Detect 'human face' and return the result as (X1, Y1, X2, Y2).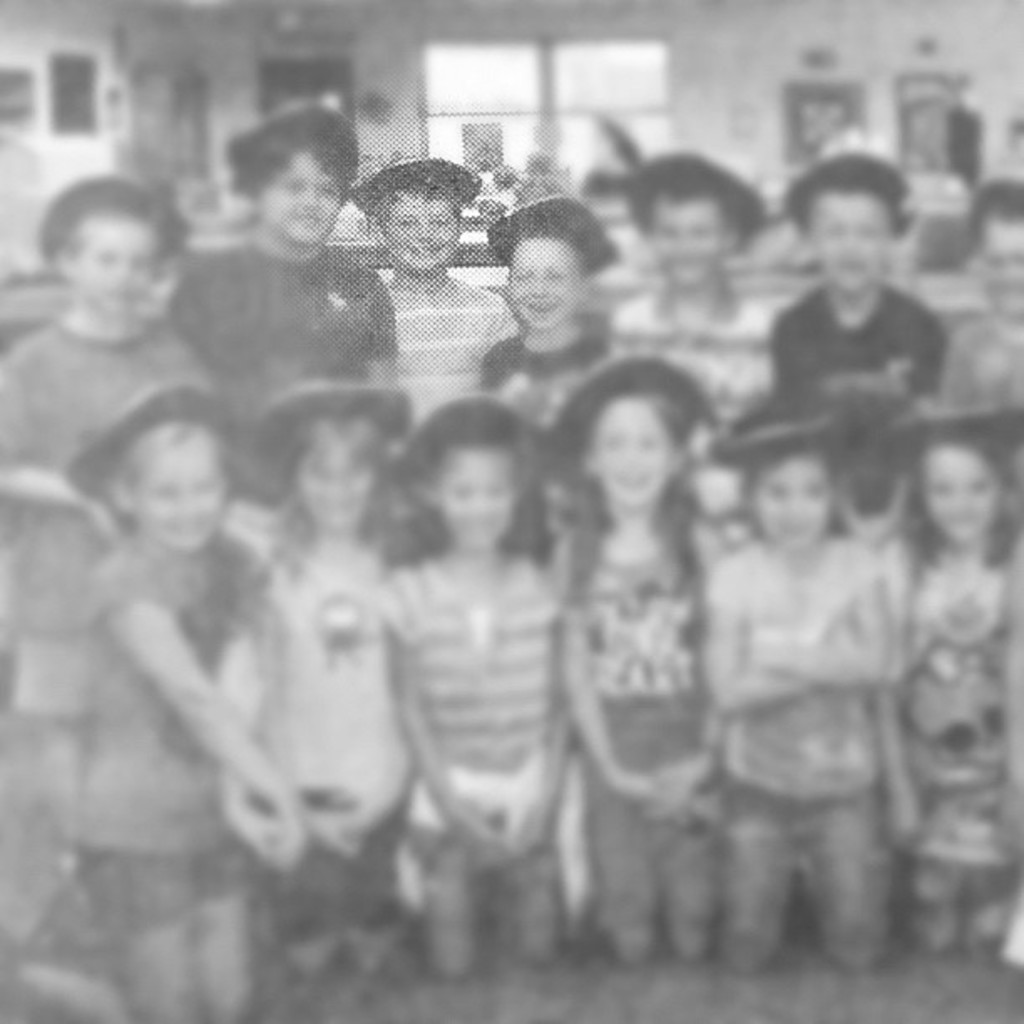
(137, 422, 226, 547).
